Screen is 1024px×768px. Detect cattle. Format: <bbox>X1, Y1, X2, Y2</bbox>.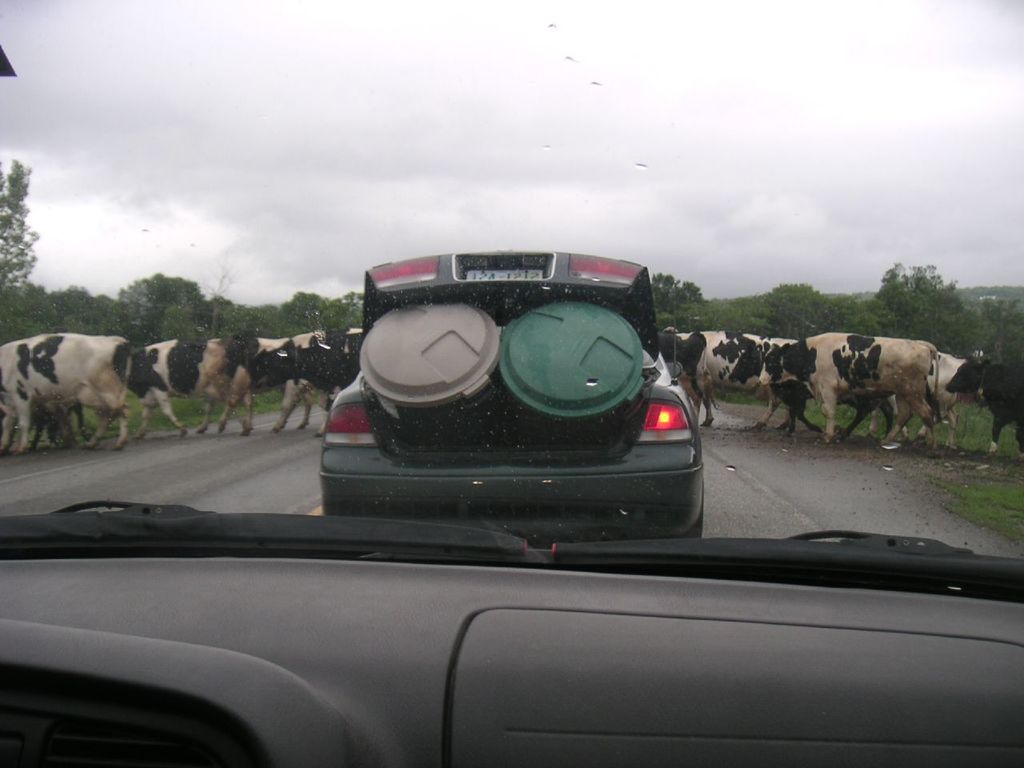
<bbox>134, 335, 258, 437</bbox>.
